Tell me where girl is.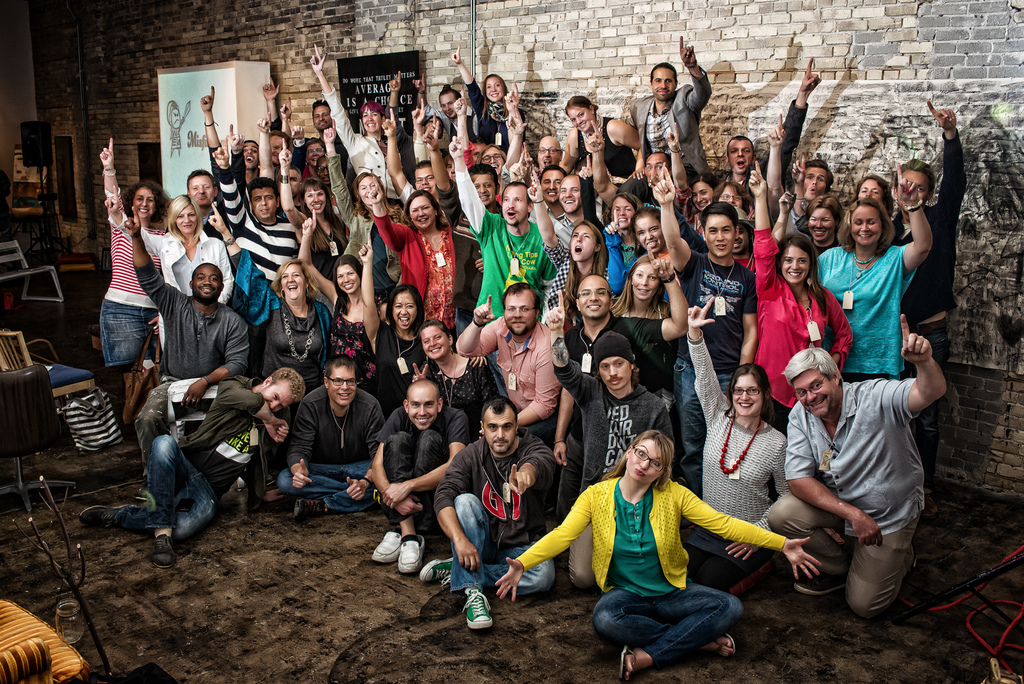
girl is at (x1=491, y1=428, x2=829, y2=683).
